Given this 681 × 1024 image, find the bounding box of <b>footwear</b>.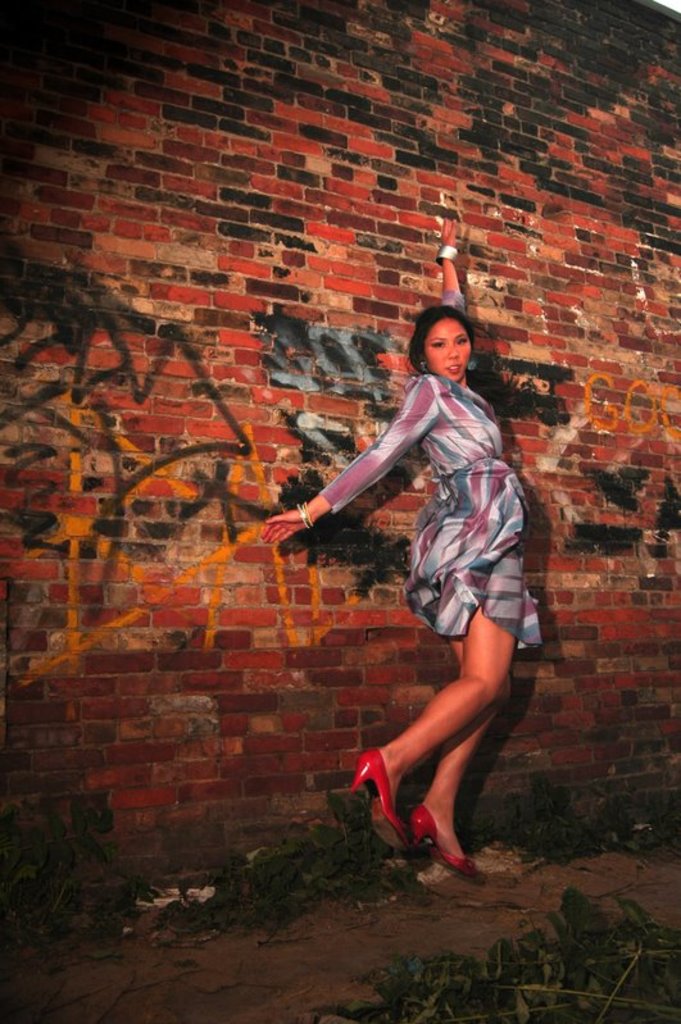
BBox(351, 752, 407, 859).
